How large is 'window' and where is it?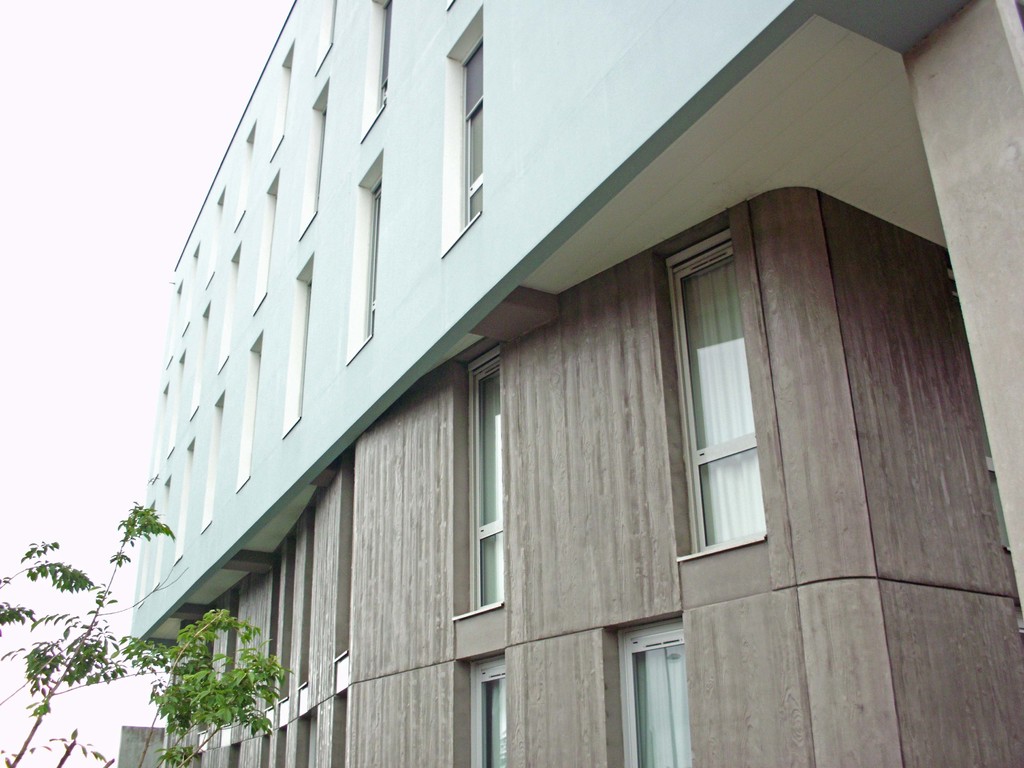
Bounding box: (696,278,782,579).
